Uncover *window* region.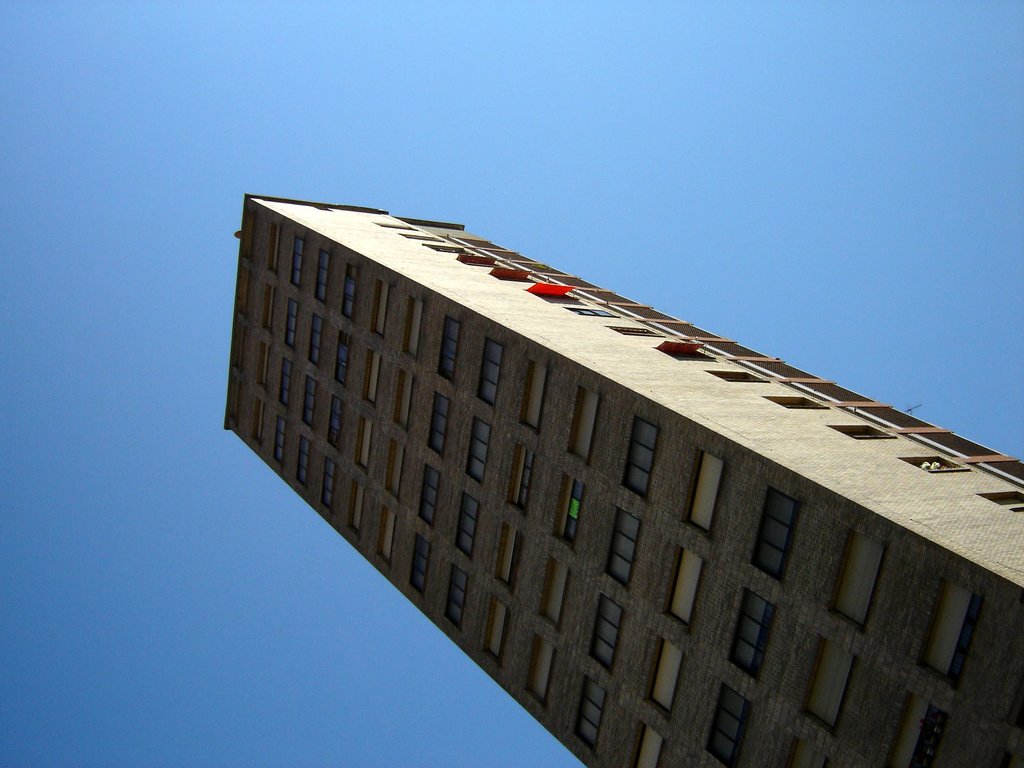
Uncovered: (705, 368, 765, 383).
